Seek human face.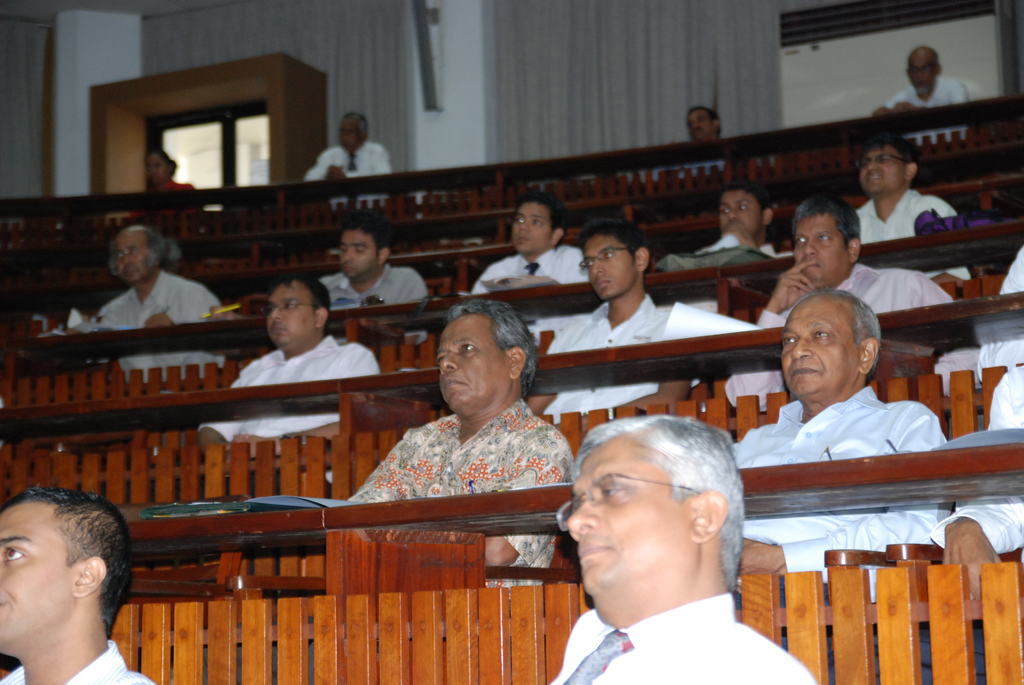
bbox=[793, 212, 848, 281].
